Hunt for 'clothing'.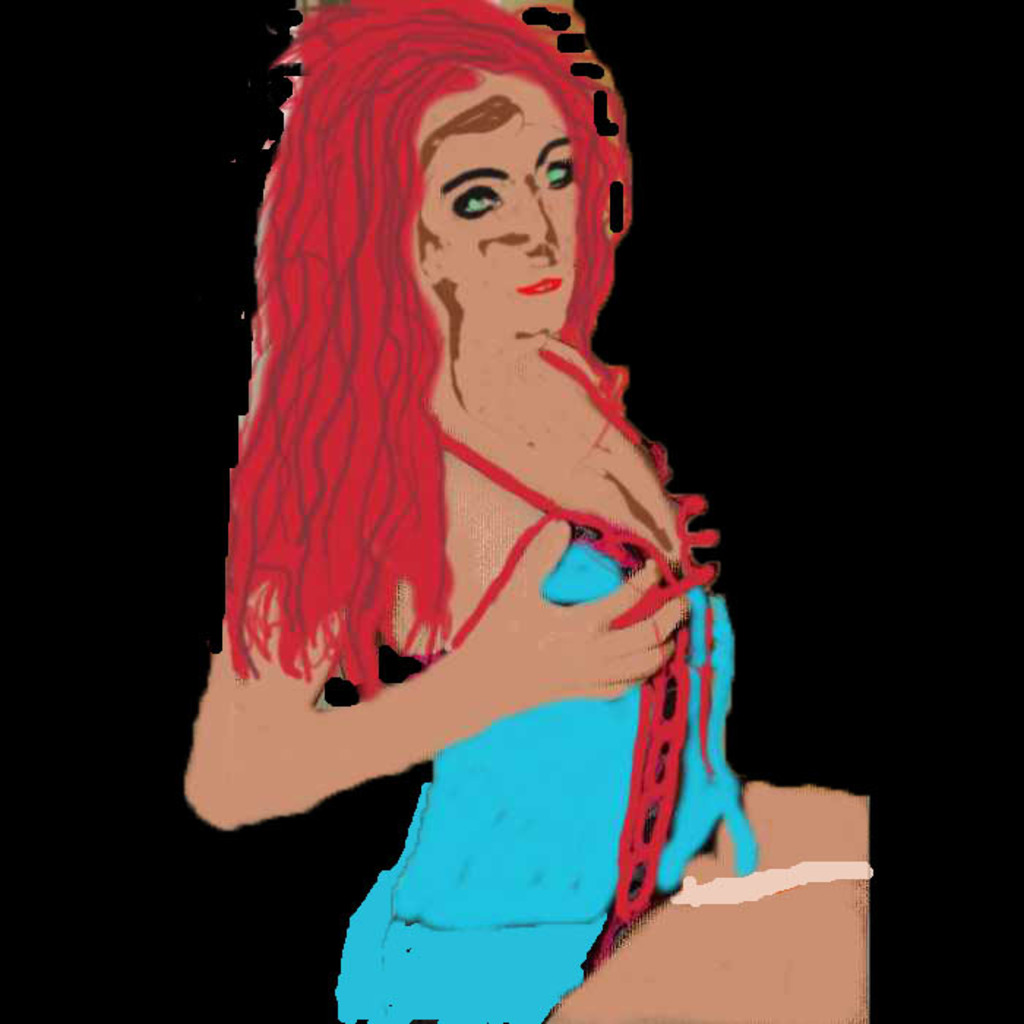
Hunted down at [x1=335, y1=366, x2=733, y2=1020].
